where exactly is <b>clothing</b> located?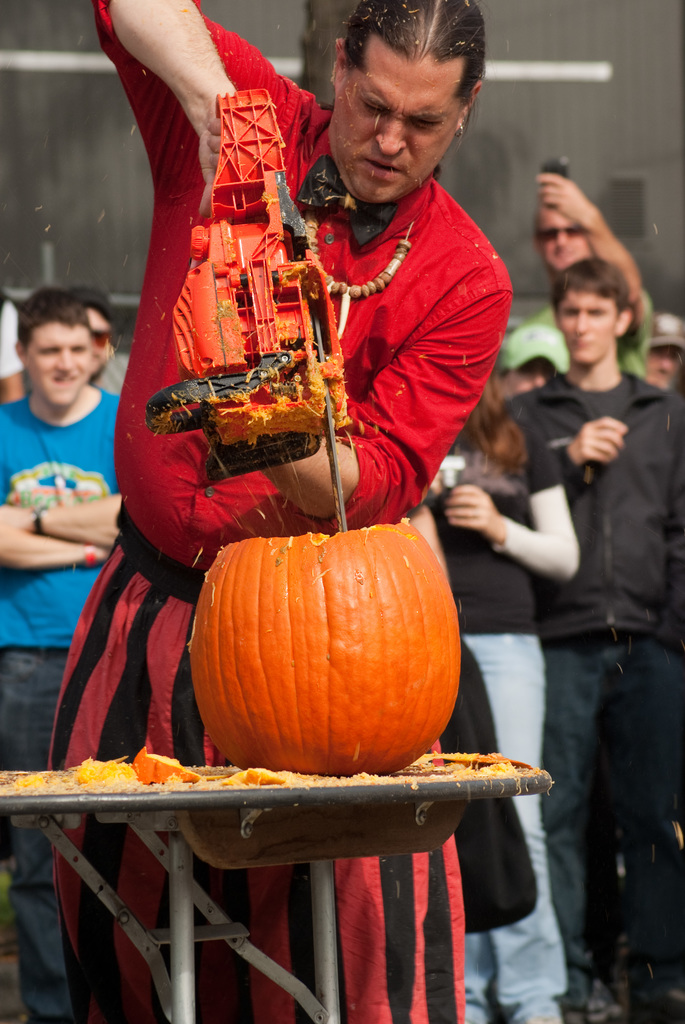
Its bounding box is left=407, top=412, right=569, bottom=1012.
